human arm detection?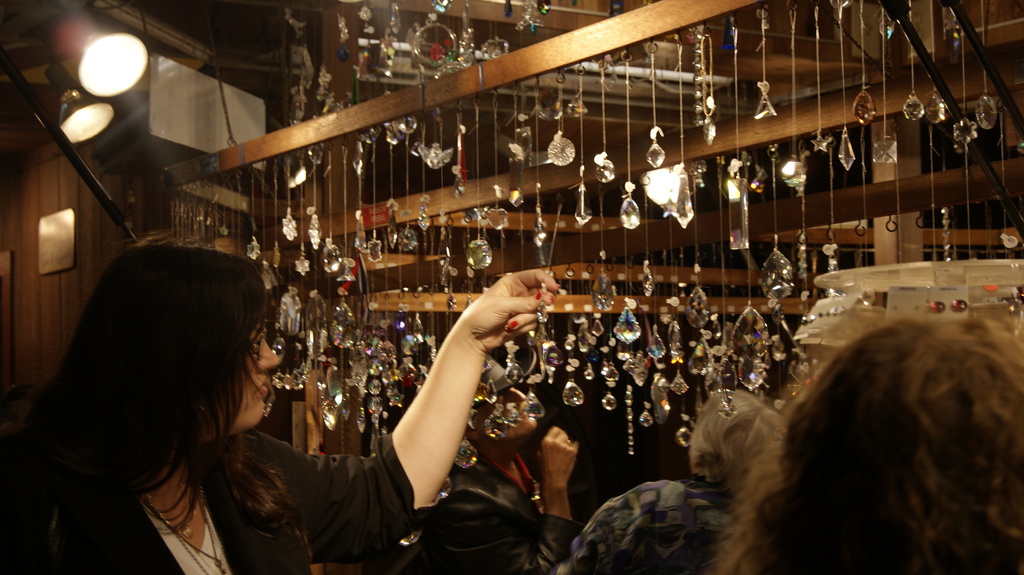
bbox=(248, 269, 557, 544)
